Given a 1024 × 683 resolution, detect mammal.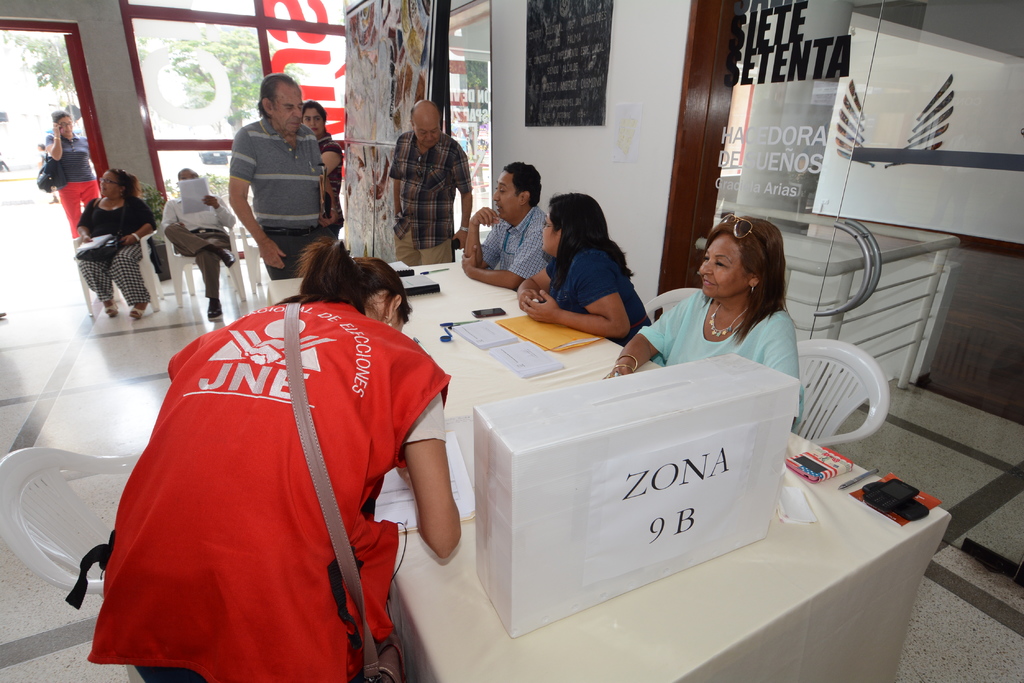
box=[67, 238, 462, 682].
